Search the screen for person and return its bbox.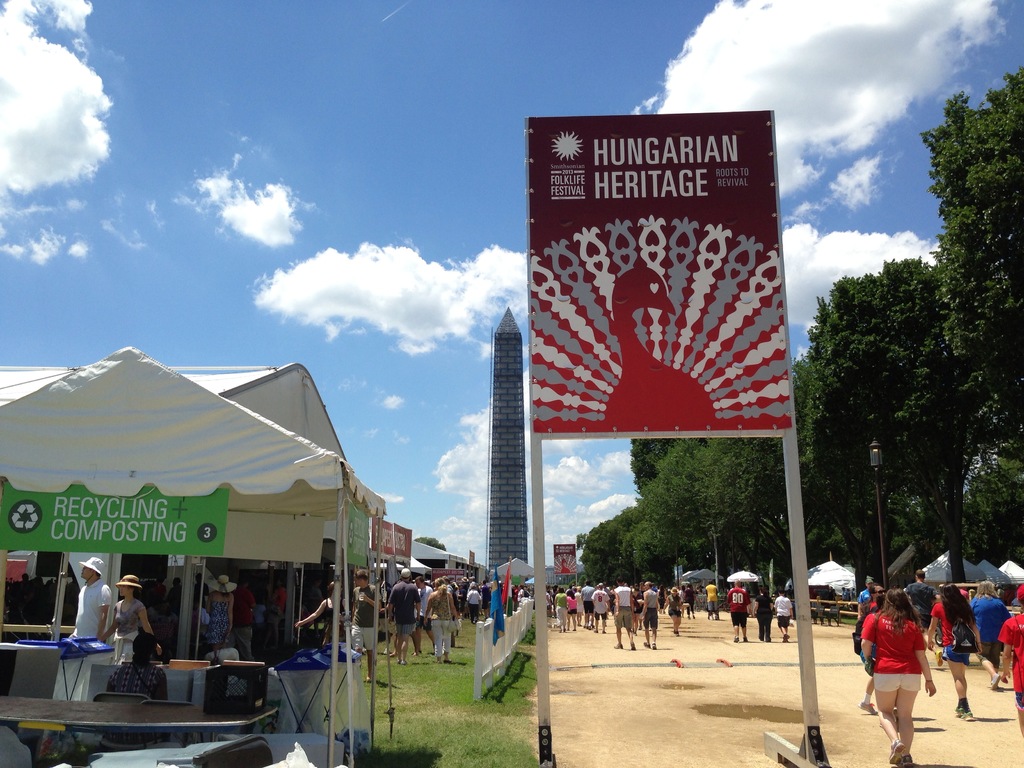
Found: <region>651, 583, 669, 615</region>.
